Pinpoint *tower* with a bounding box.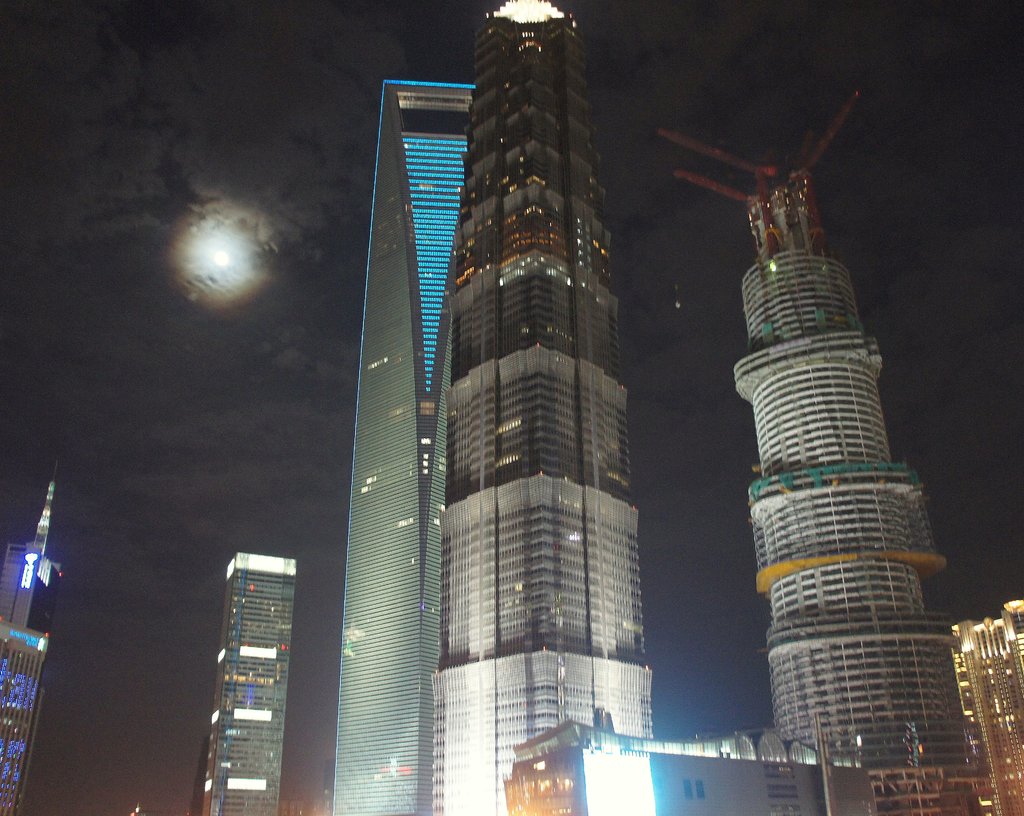
{"left": 209, "top": 558, "right": 294, "bottom": 813}.
